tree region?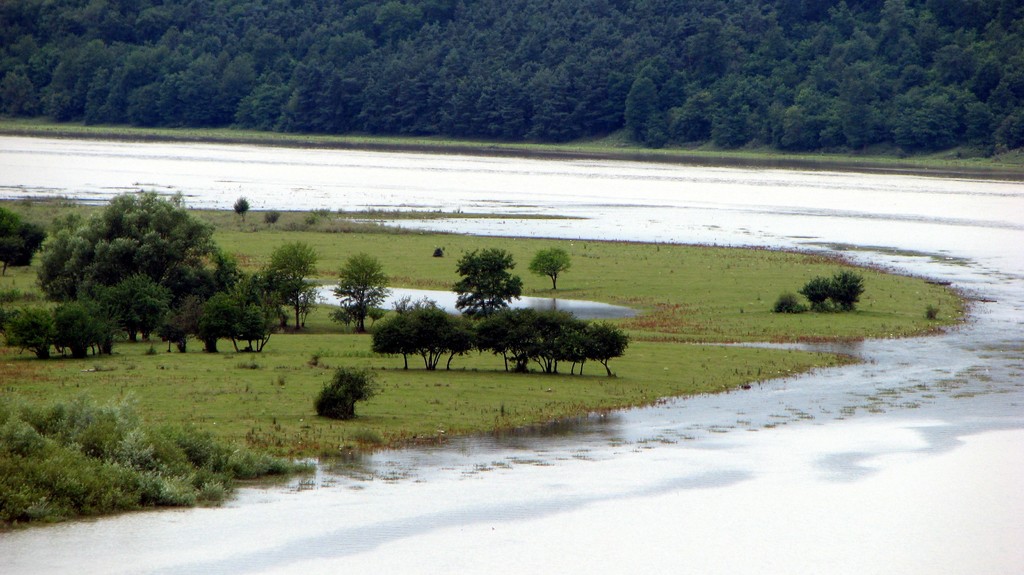
[266, 238, 318, 329]
